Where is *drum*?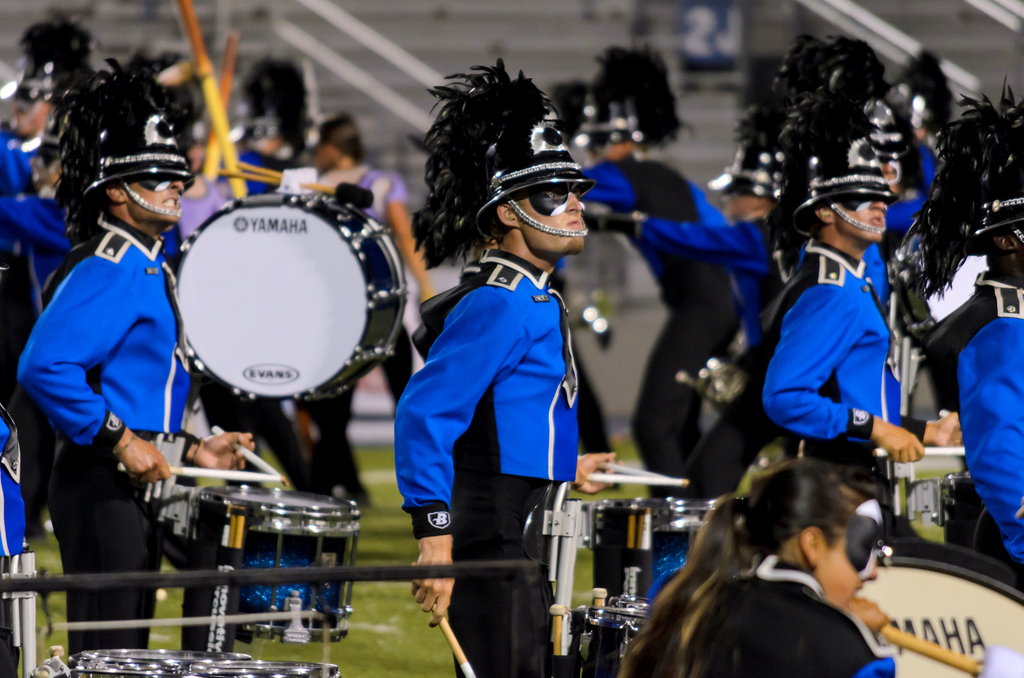
<box>185,481,359,643</box>.
